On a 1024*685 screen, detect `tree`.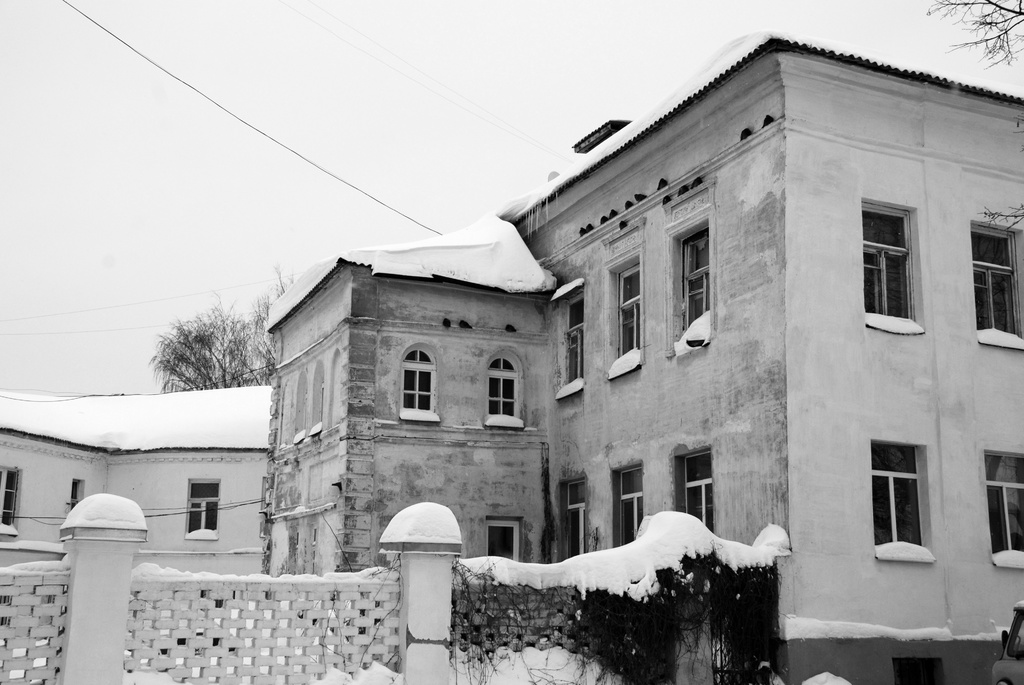
box(142, 301, 272, 393).
